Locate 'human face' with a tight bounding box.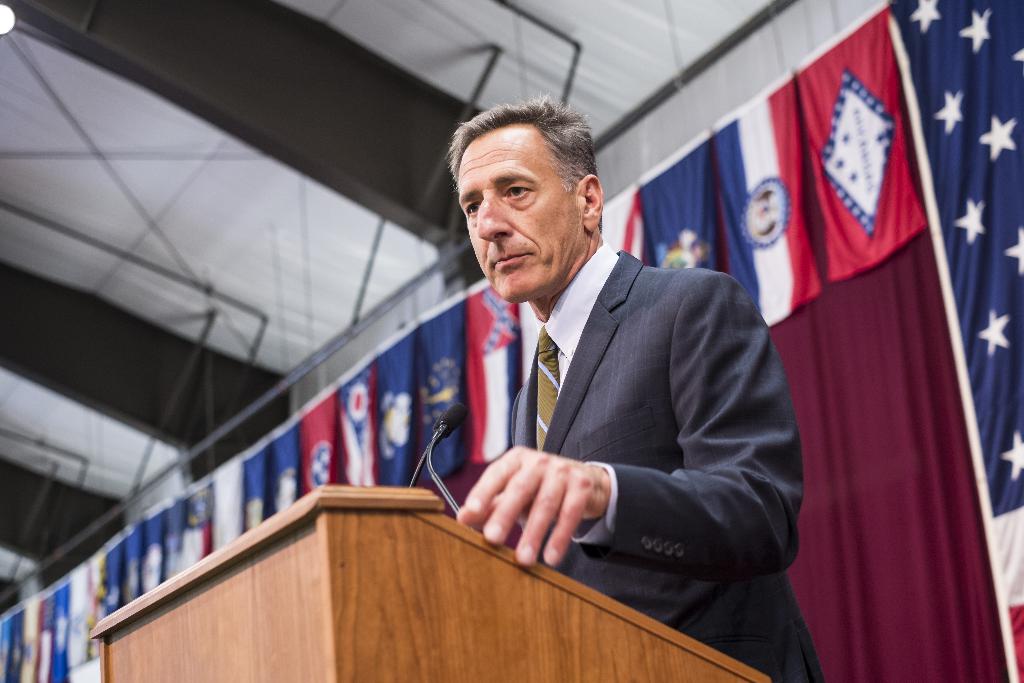
{"left": 458, "top": 124, "right": 589, "bottom": 302}.
